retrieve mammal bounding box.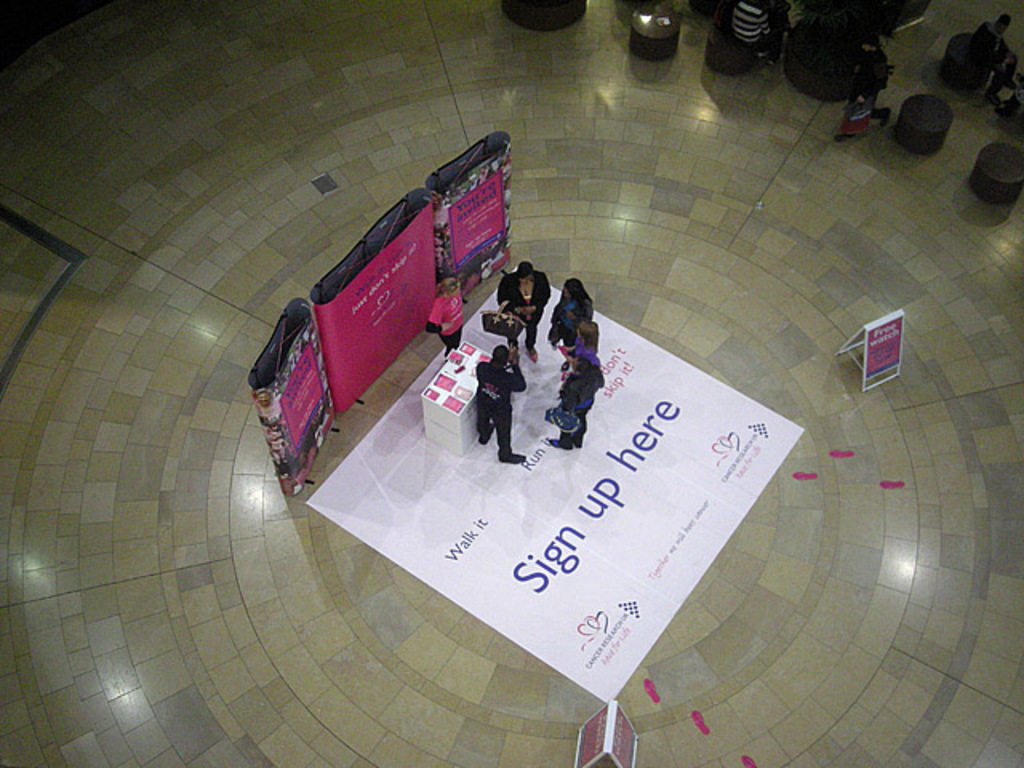
Bounding box: <box>424,277,467,358</box>.
